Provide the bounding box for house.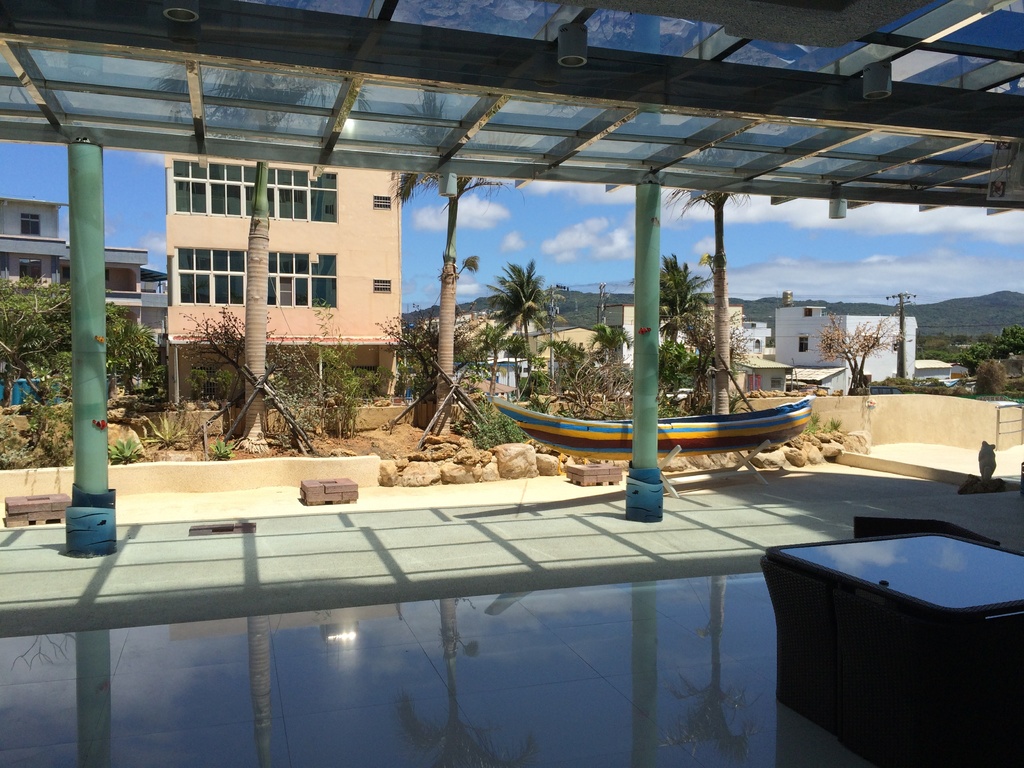
<bbox>768, 287, 924, 388</bbox>.
